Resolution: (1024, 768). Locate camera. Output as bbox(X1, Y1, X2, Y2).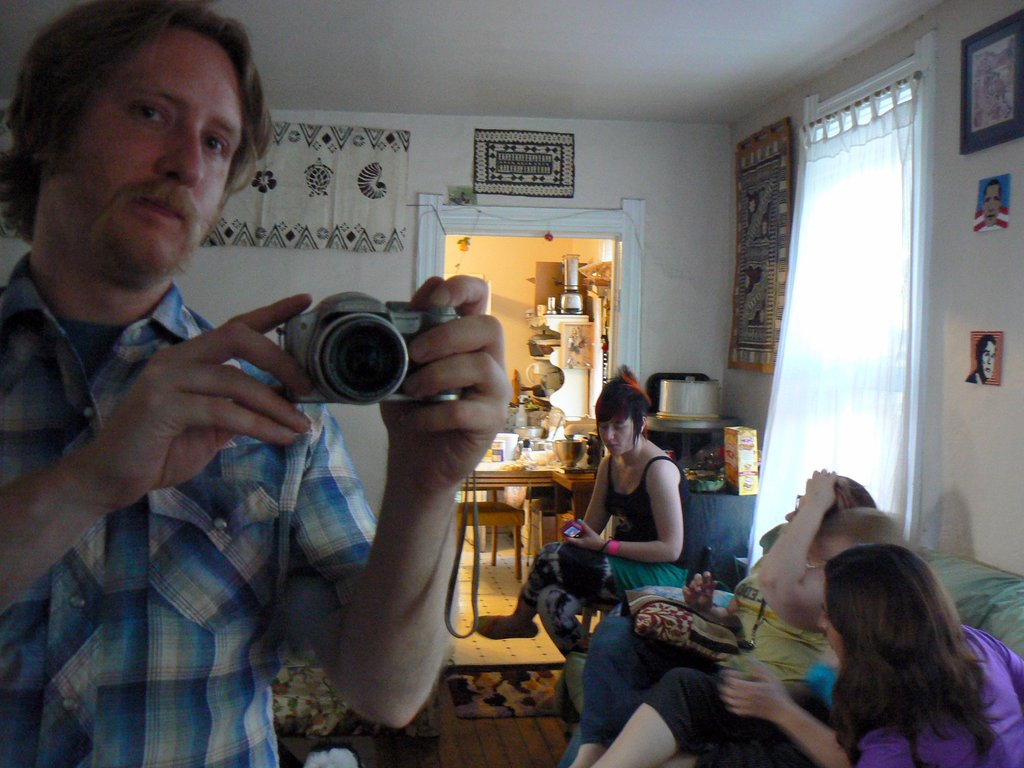
bbox(271, 284, 483, 428).
